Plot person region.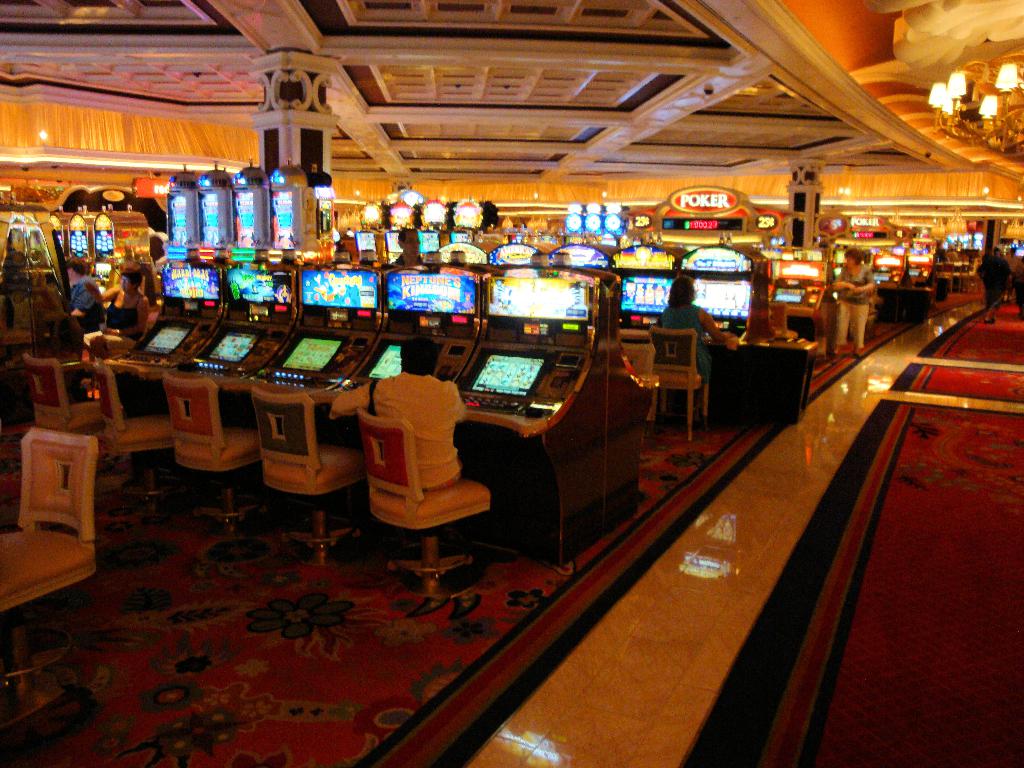
Plotted at bbox(835, 250, 875, 355).
